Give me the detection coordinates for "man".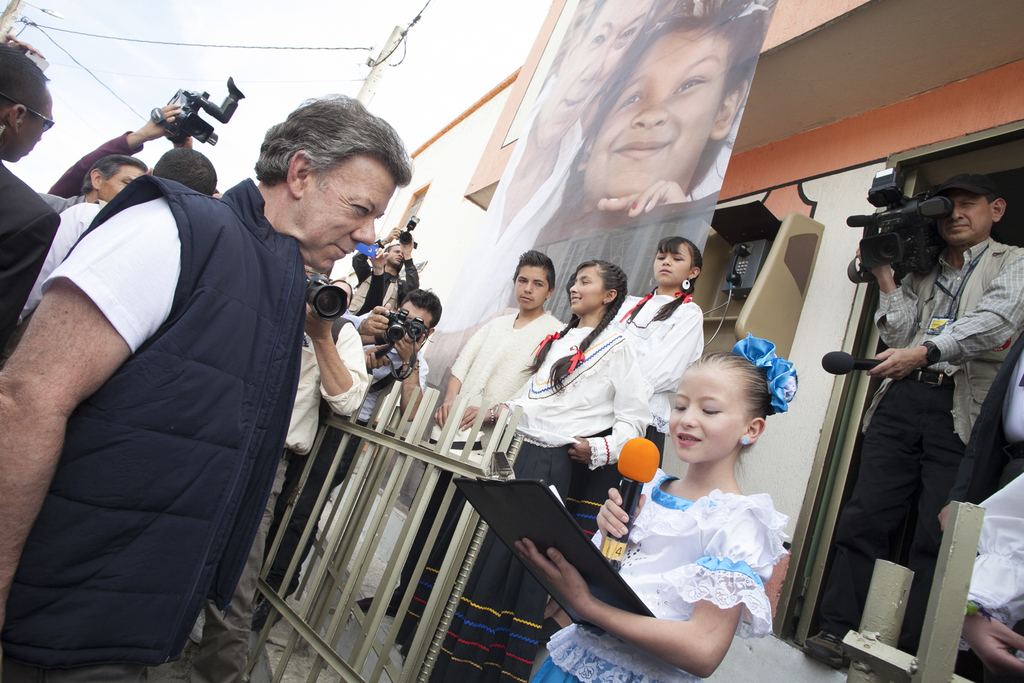
358,252,568,645.
